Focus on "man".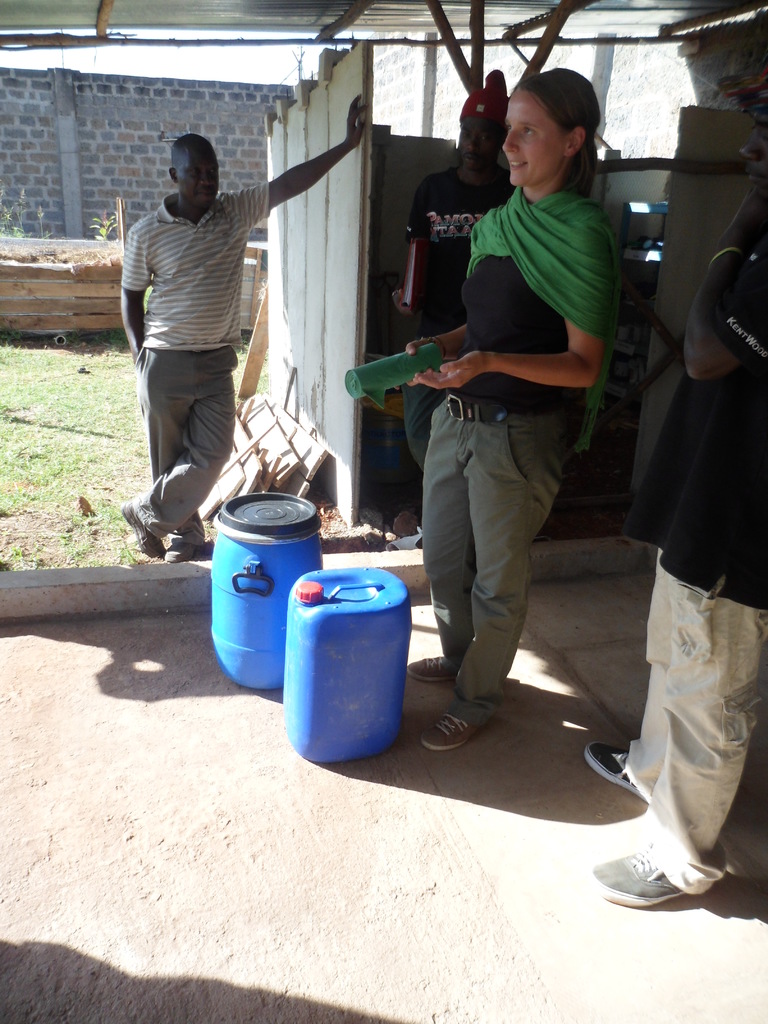
Focused at locate(397, 79, 516, 473).
